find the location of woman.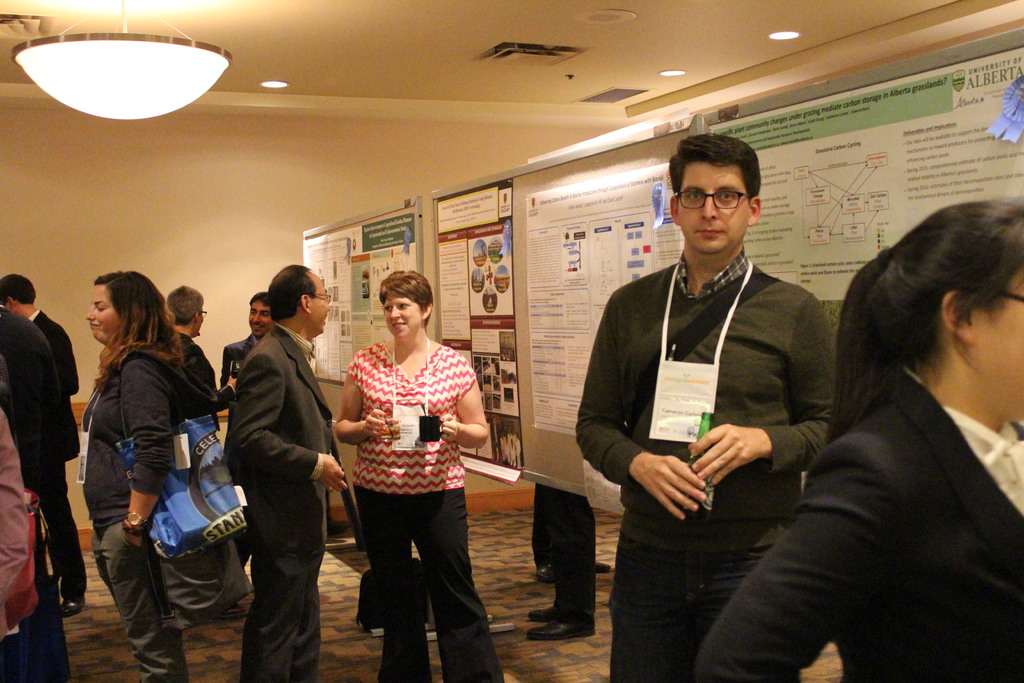
Location: [329,270,486,662].
